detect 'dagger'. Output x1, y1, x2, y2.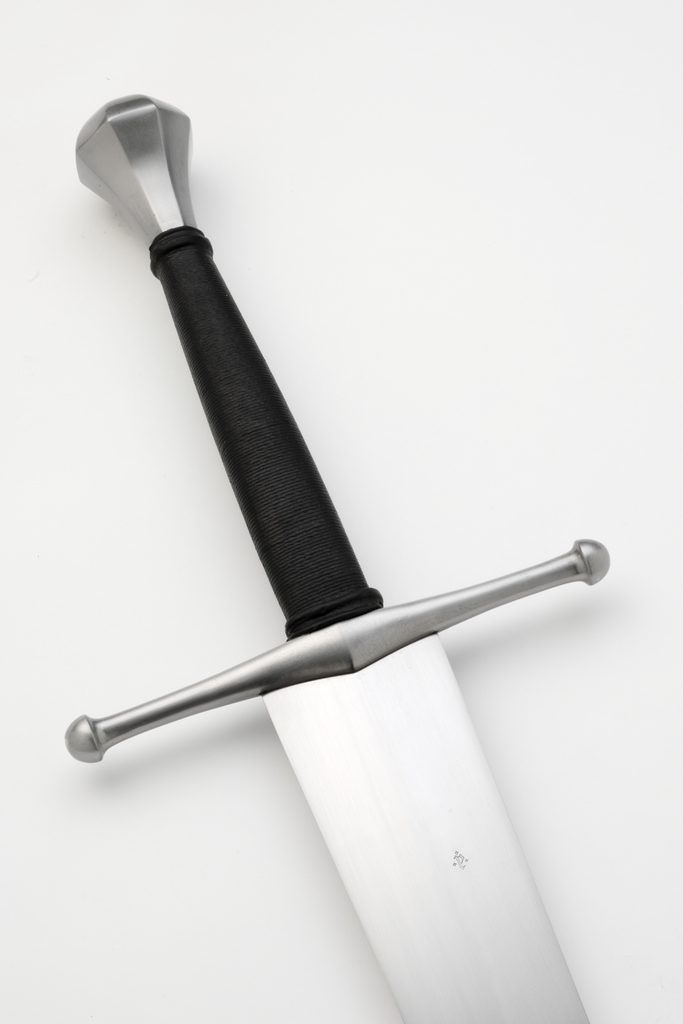
64, 85, 615, 1019.
